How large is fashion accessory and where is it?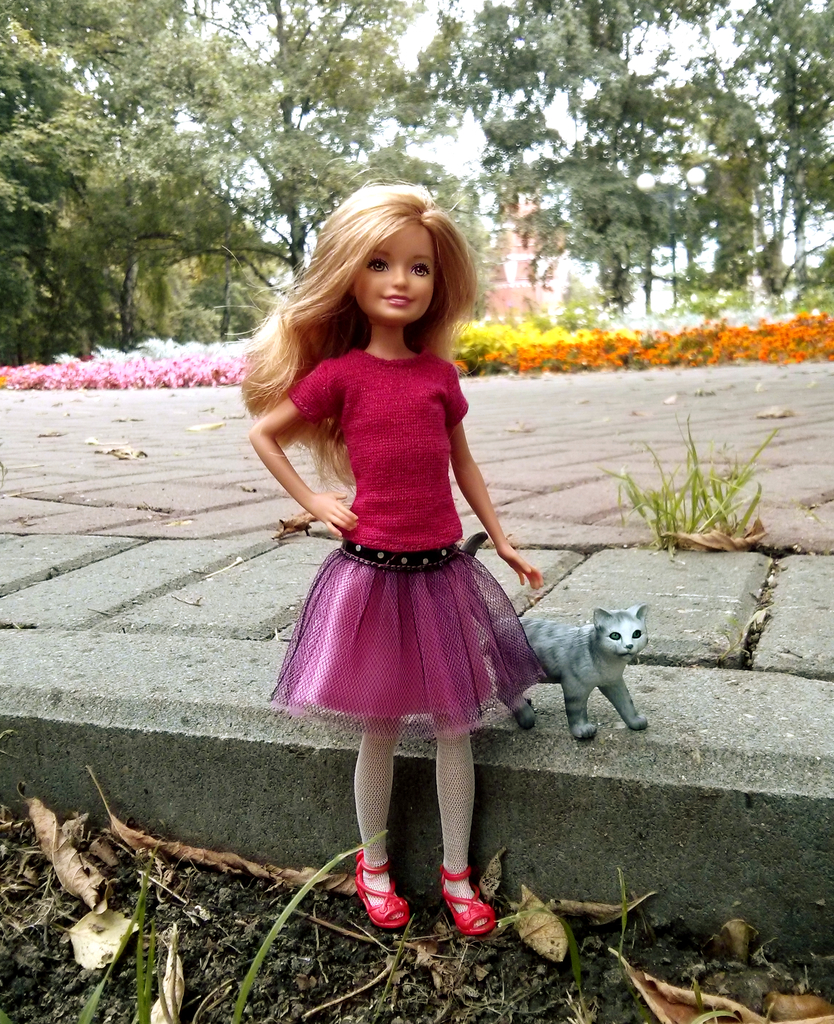
Bounding box: left=435, top=857, right=495, bottom=941.
